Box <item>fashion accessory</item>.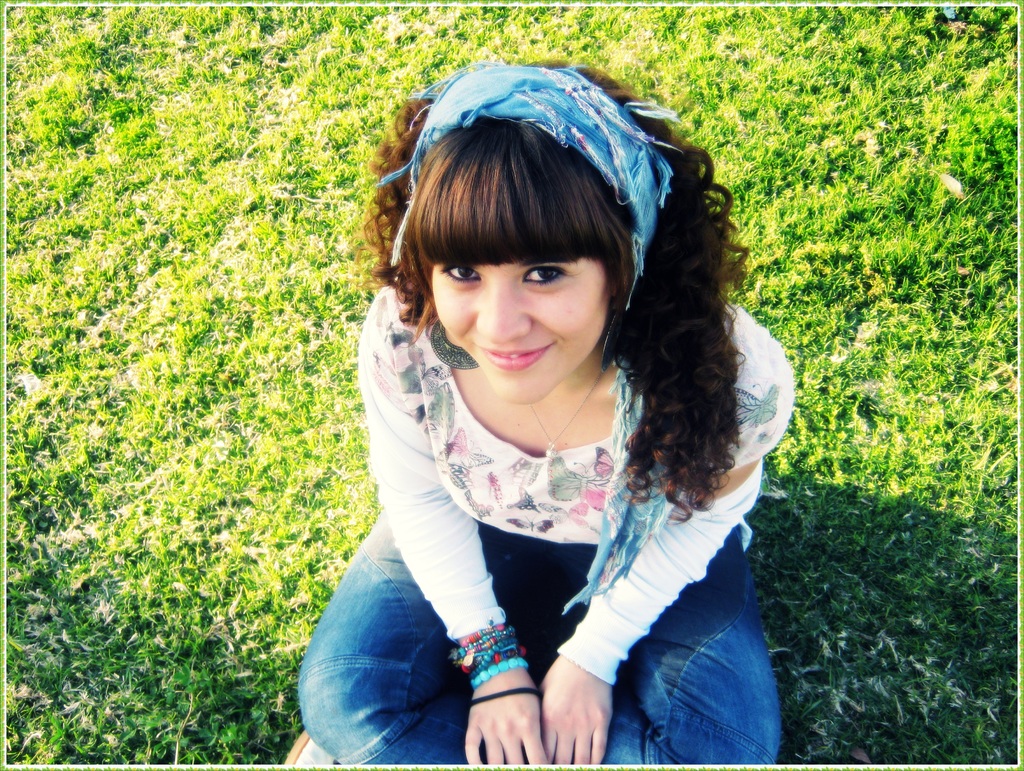
(x1=428, y1=316, x2=478, y2=372).
